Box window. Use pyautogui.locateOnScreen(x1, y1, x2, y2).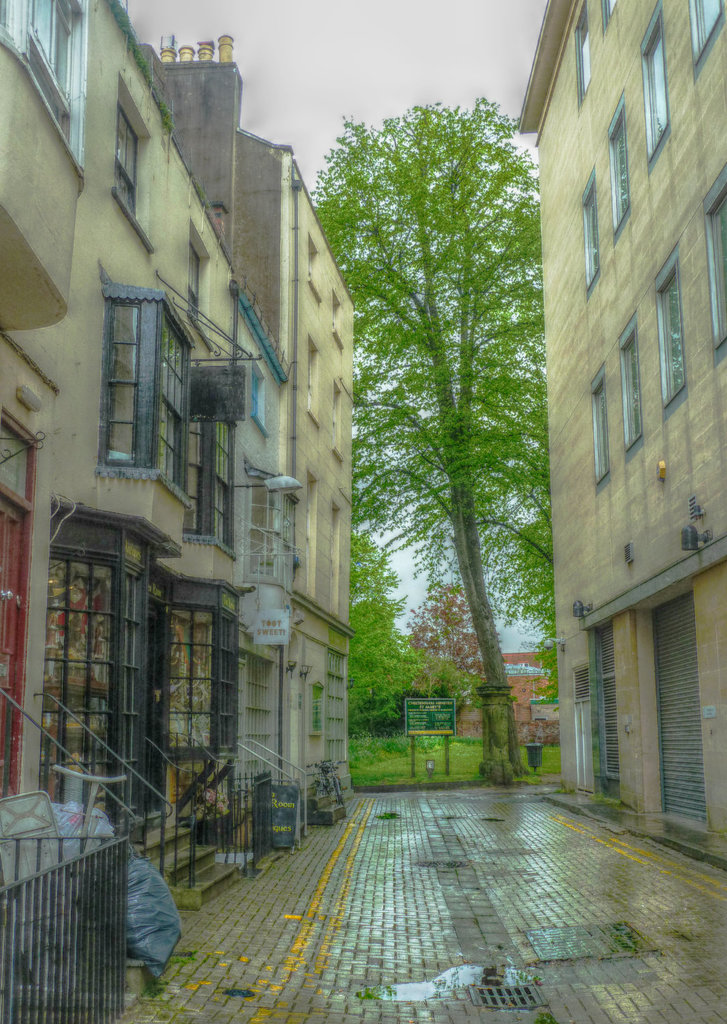
pyautogui.locateOnScreen(102, 92, 158, 234).
